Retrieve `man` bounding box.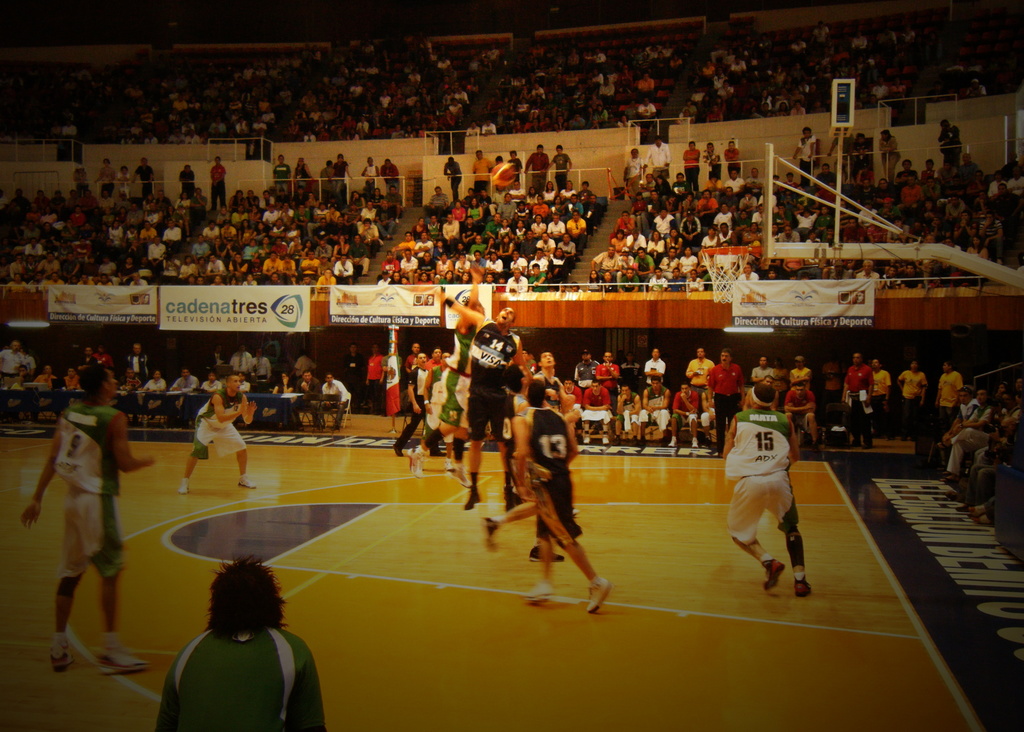
Bounding box: 95:195:115:215.
